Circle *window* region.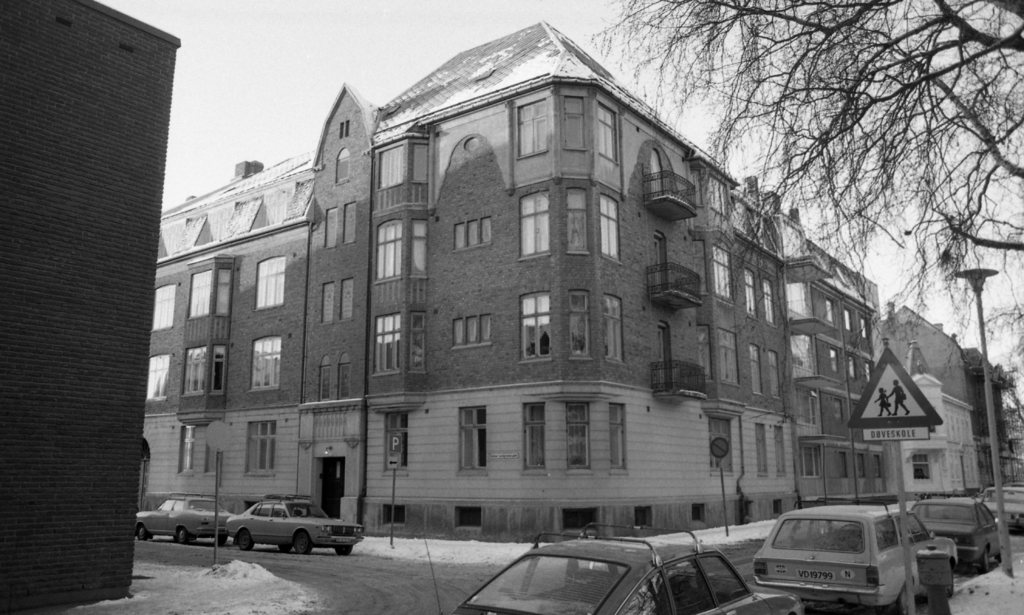
Region: crop(913, 450, 939, 480).
